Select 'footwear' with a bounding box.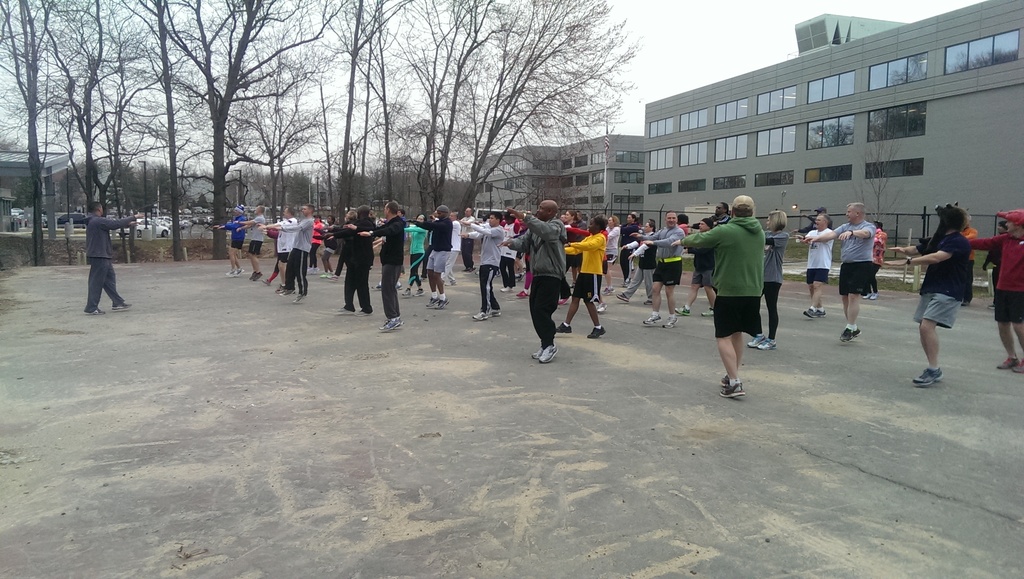
<box>523,345,545,357</box>.
